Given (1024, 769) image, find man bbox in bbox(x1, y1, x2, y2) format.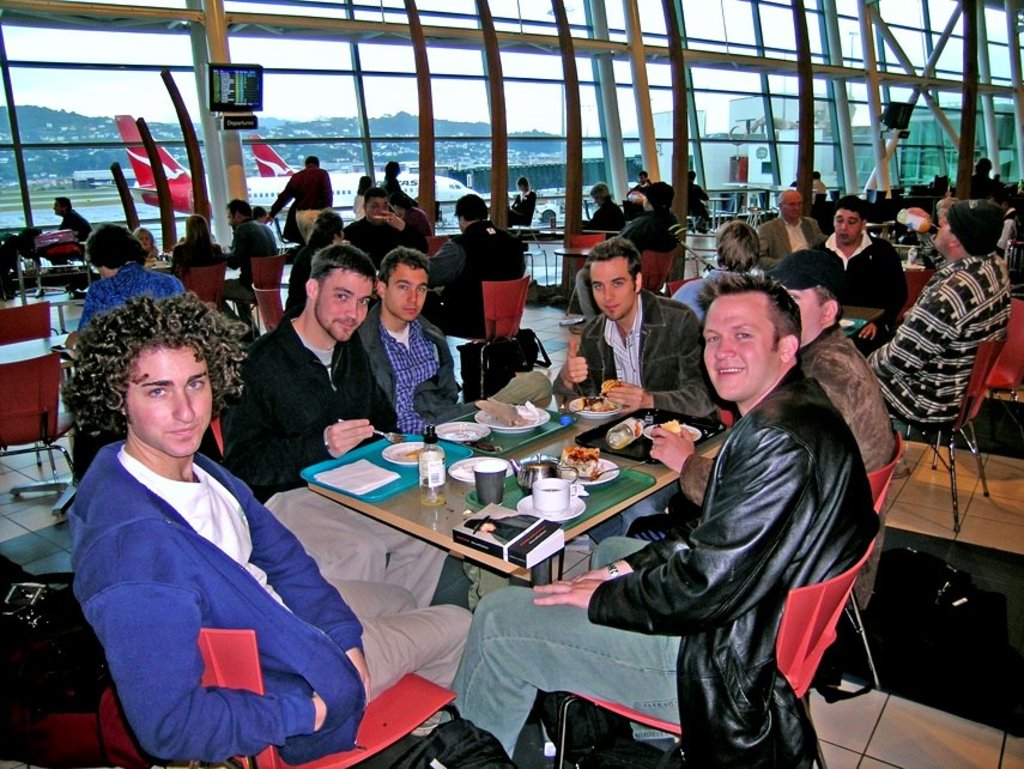
bbox(69, 223, 178, 353).
